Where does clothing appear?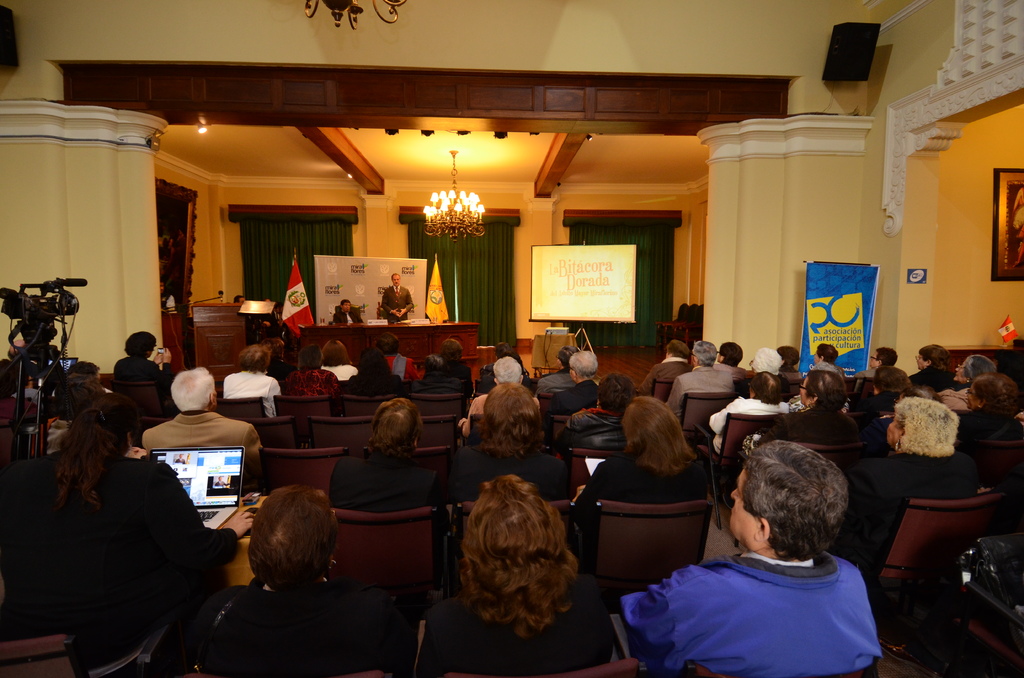
Appears at l=636, t=542, r=893, b=670.
